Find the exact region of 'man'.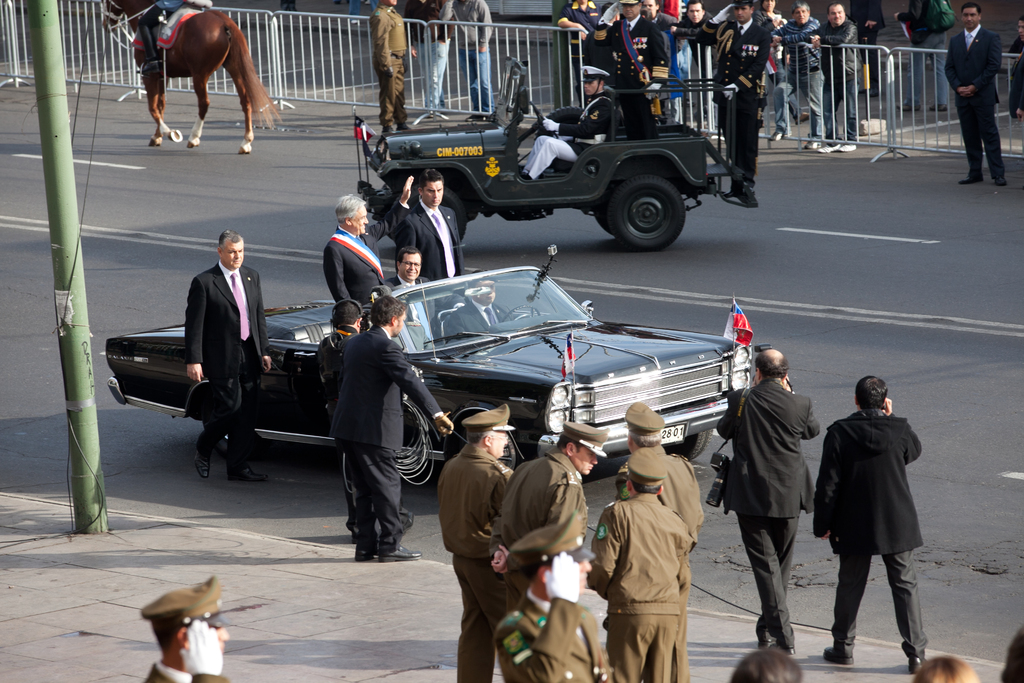
Exact region: (x1=177, y1=219, x2=288, y2=475).
